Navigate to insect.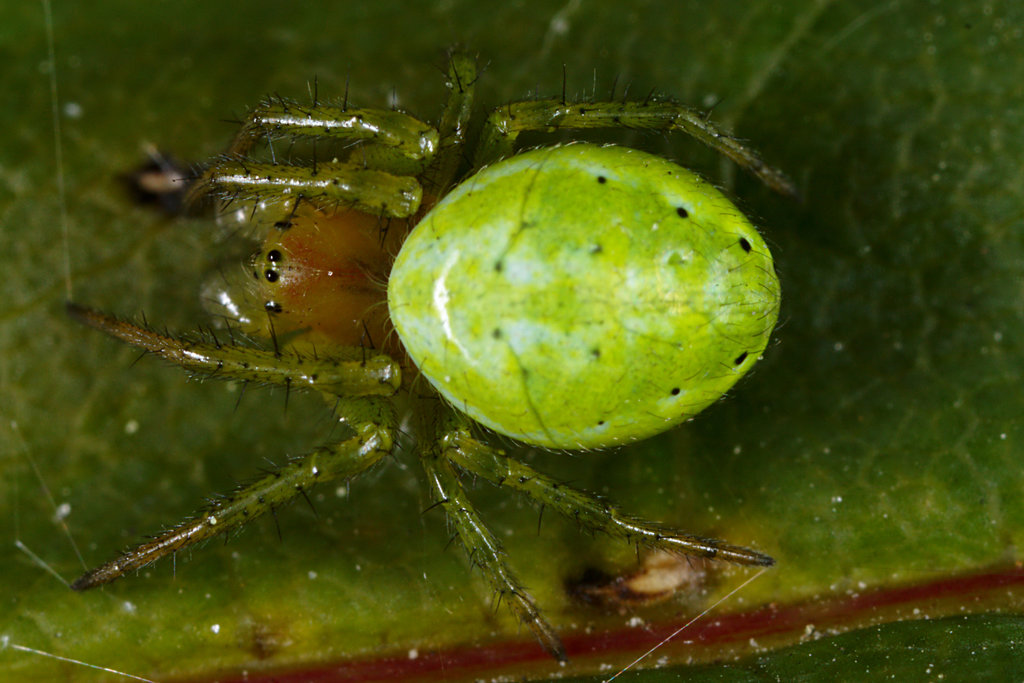
Navigation target: bbox=(51, 33, 803, 675).
